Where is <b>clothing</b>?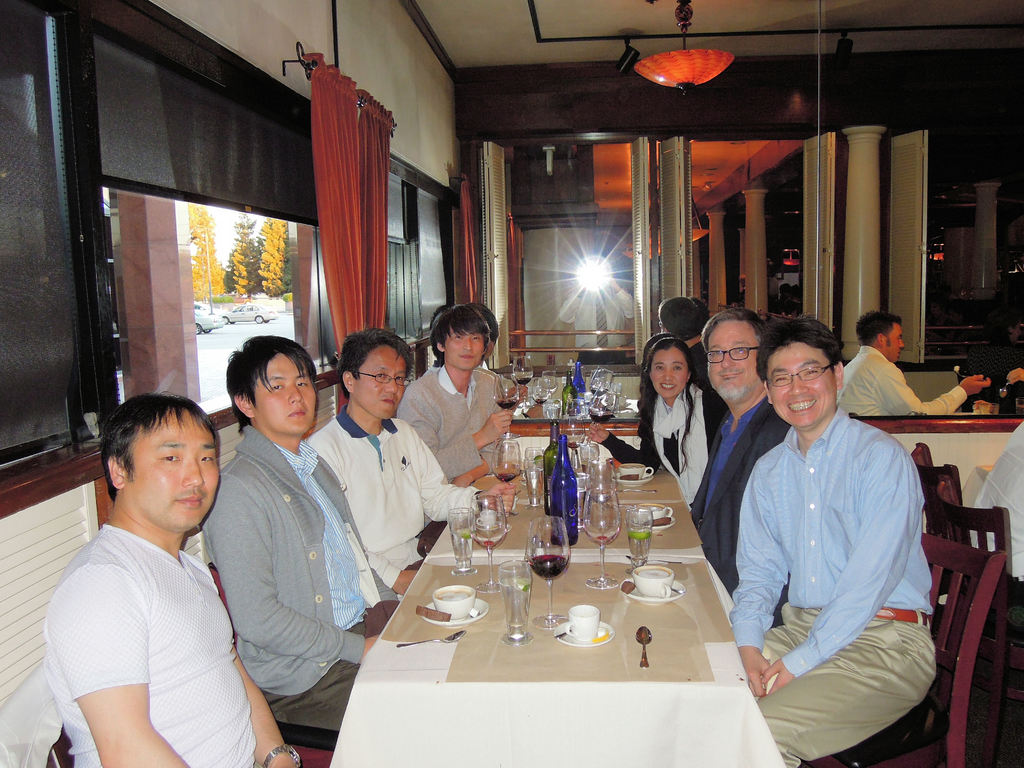
left=723, top=357, right=942, bottom=756.
